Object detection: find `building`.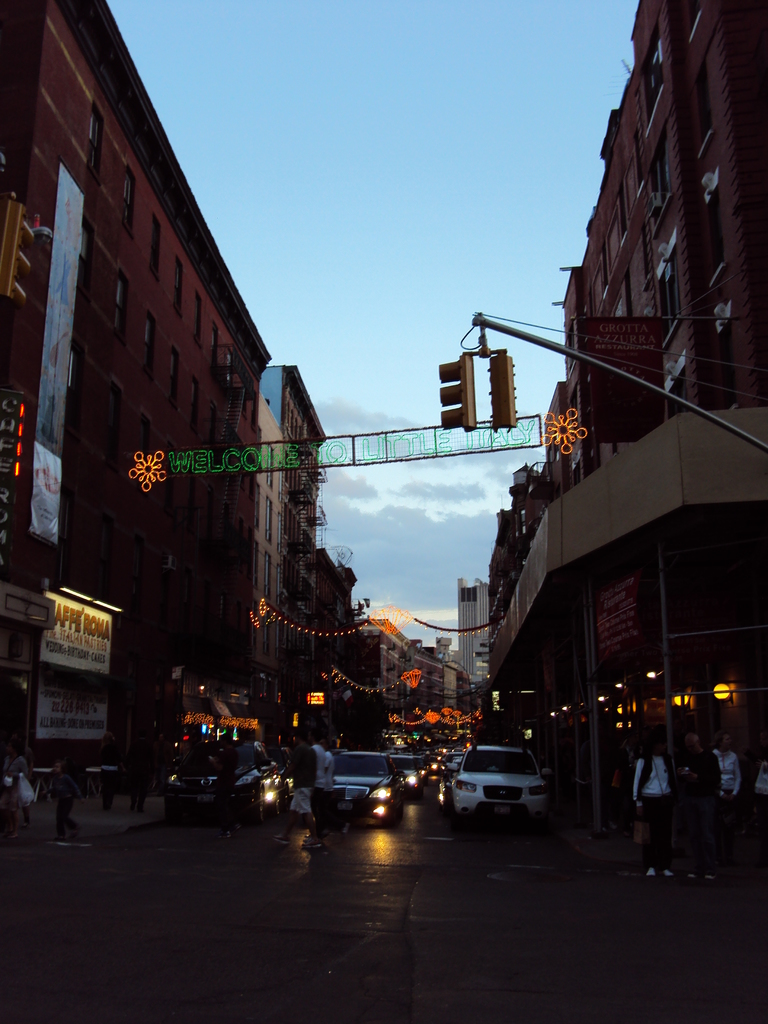
bbox=[453, 570, 488, 708].
